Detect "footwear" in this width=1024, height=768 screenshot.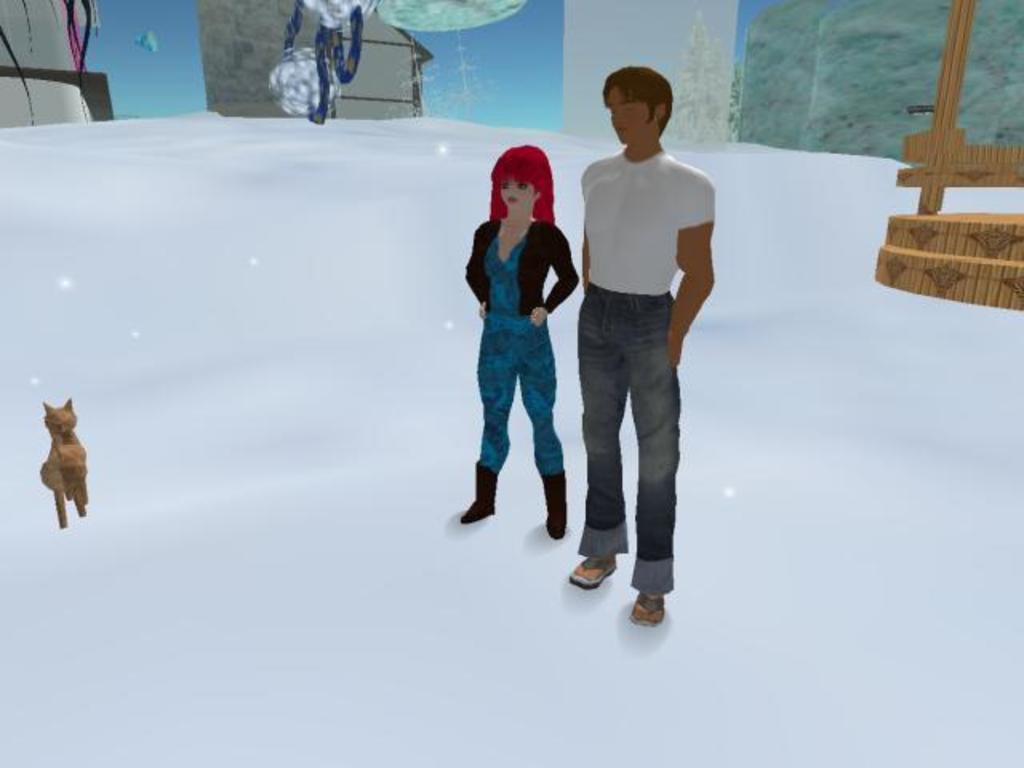
Detection: l=547, t=470, r=568, b=539.
